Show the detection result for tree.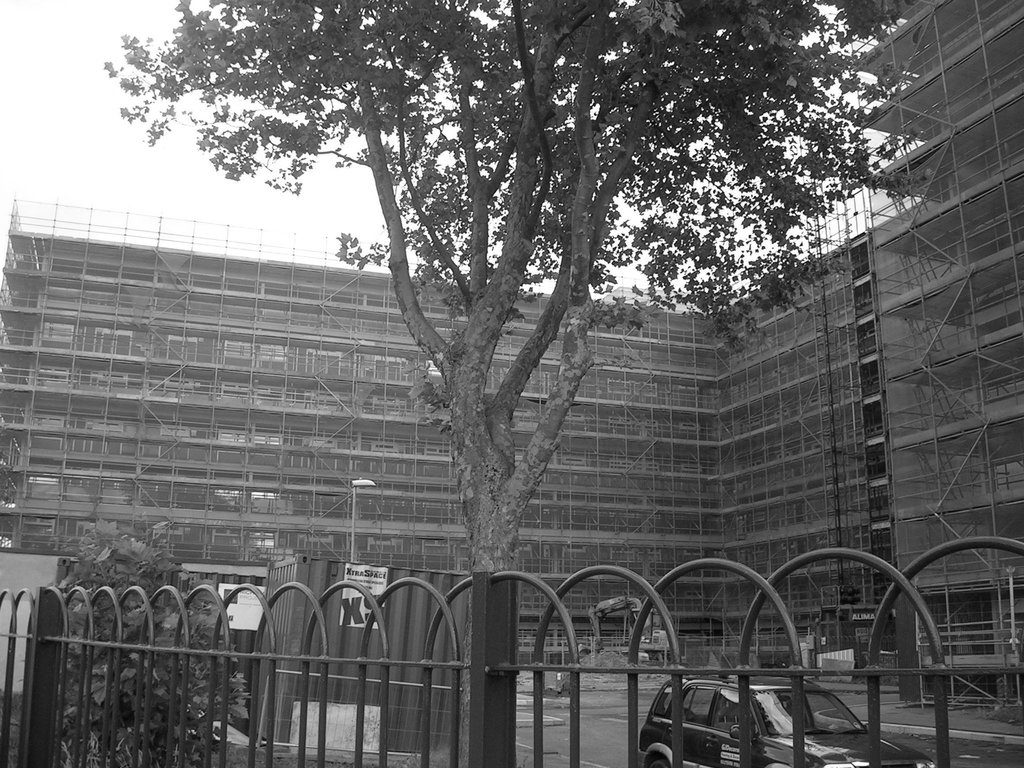
box(45, 0, 998, 730).
